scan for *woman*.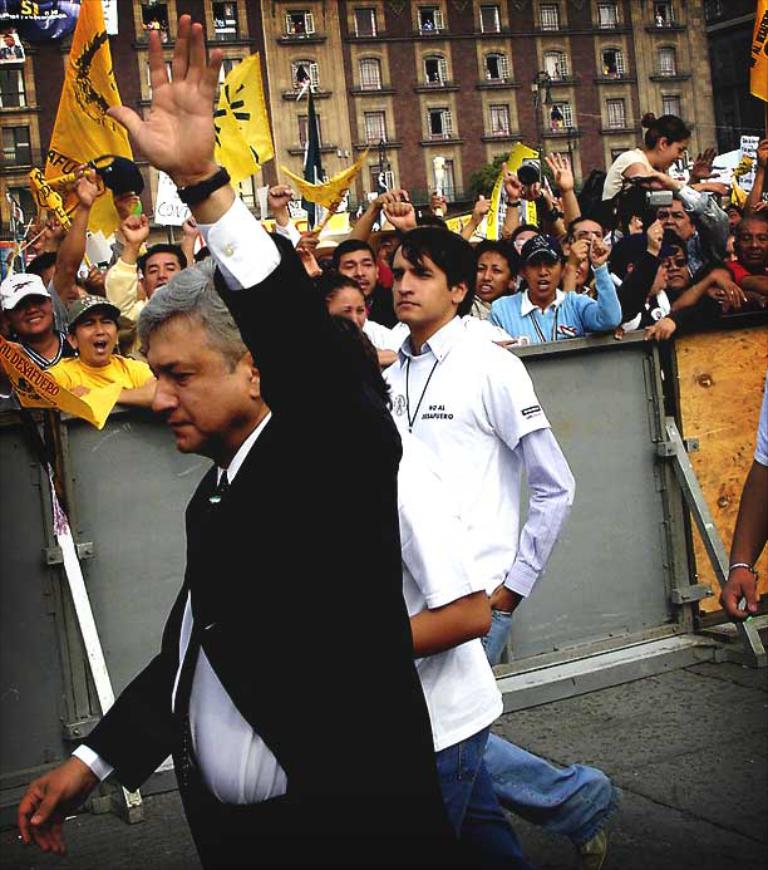
Scan result: left=476, top=240, right=520, bottom=320.
